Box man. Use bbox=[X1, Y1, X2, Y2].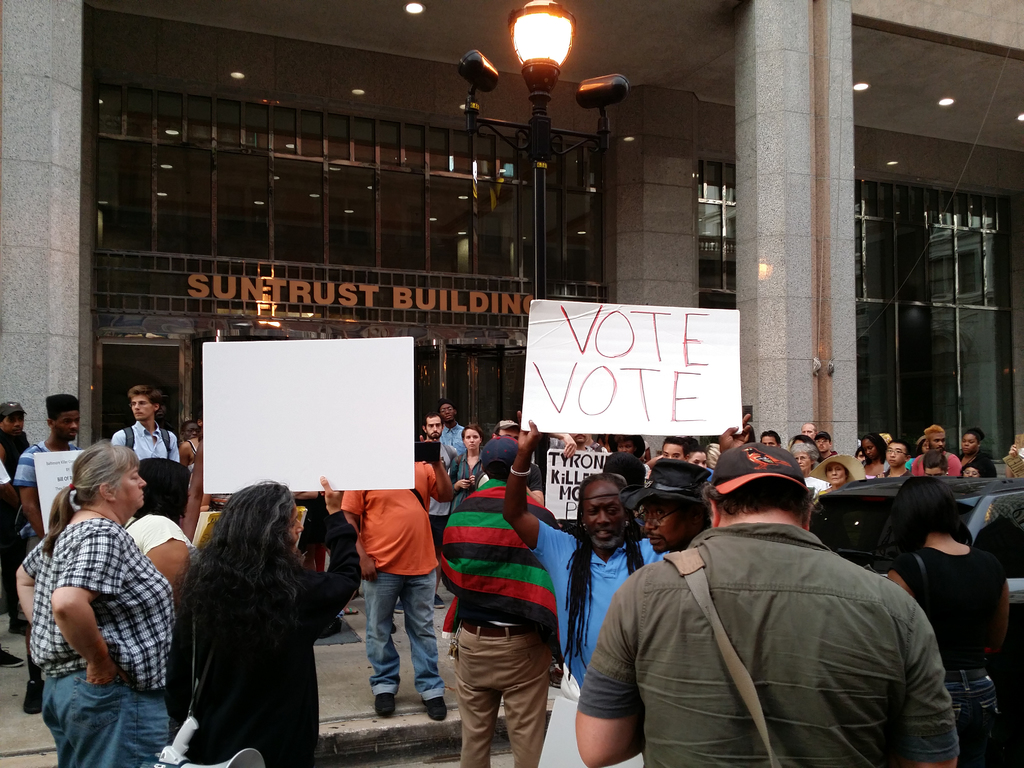
bbox=[616, 456, 712, 553].
